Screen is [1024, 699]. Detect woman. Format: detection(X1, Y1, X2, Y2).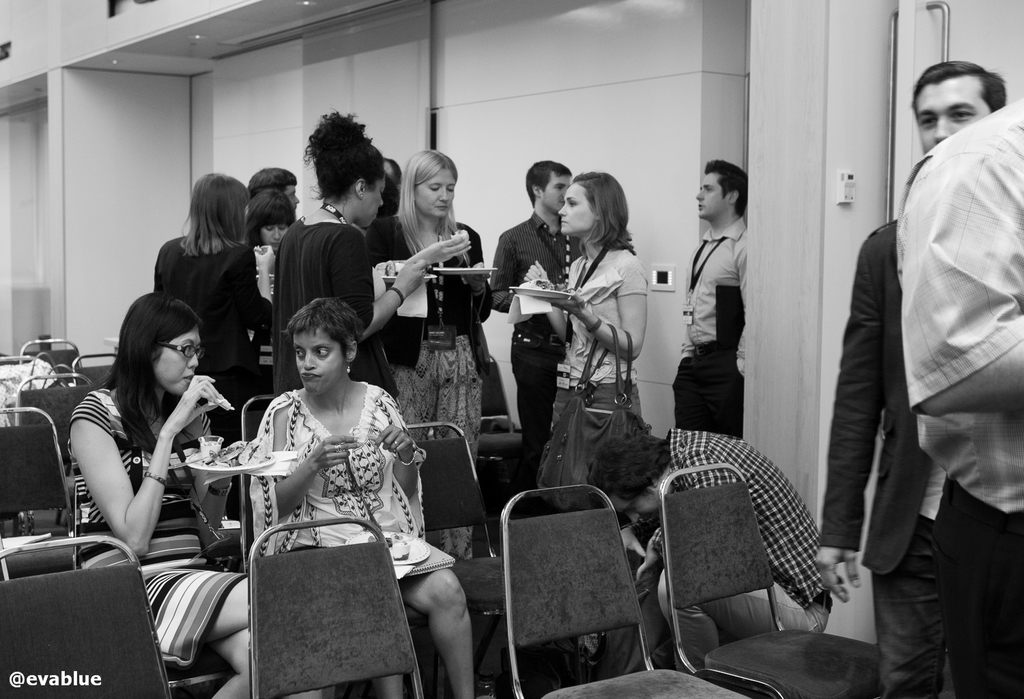
detection(145, 172, 272, 378).
